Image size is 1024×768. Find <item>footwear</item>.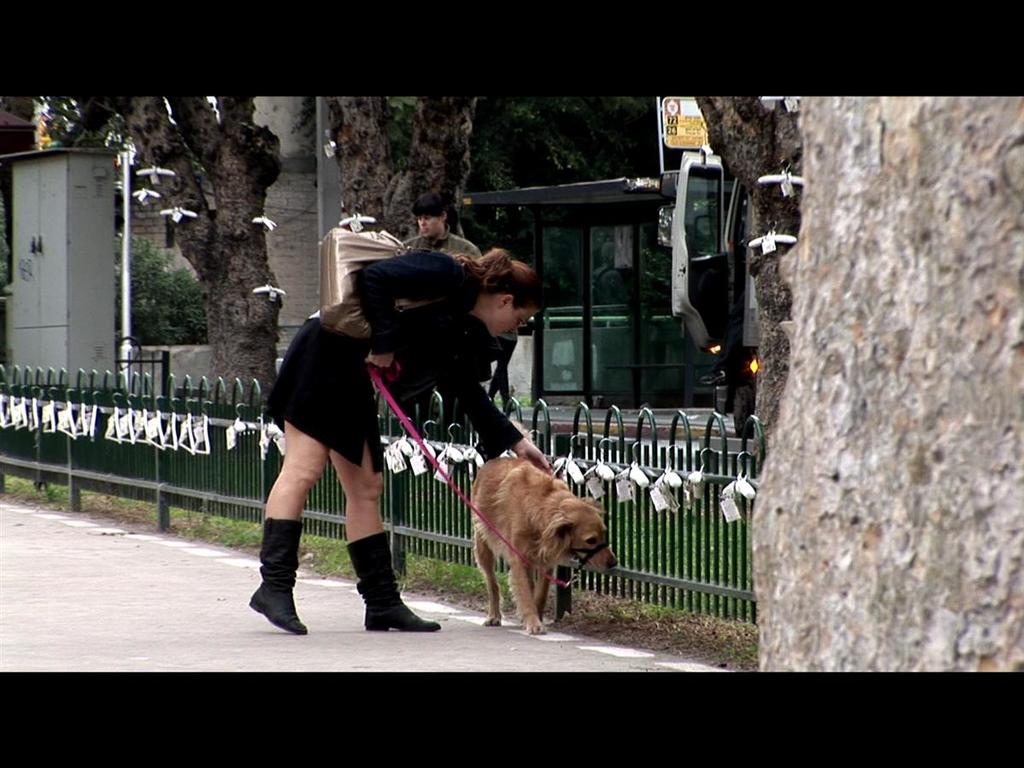
<box>346,528,445,632</box>.
